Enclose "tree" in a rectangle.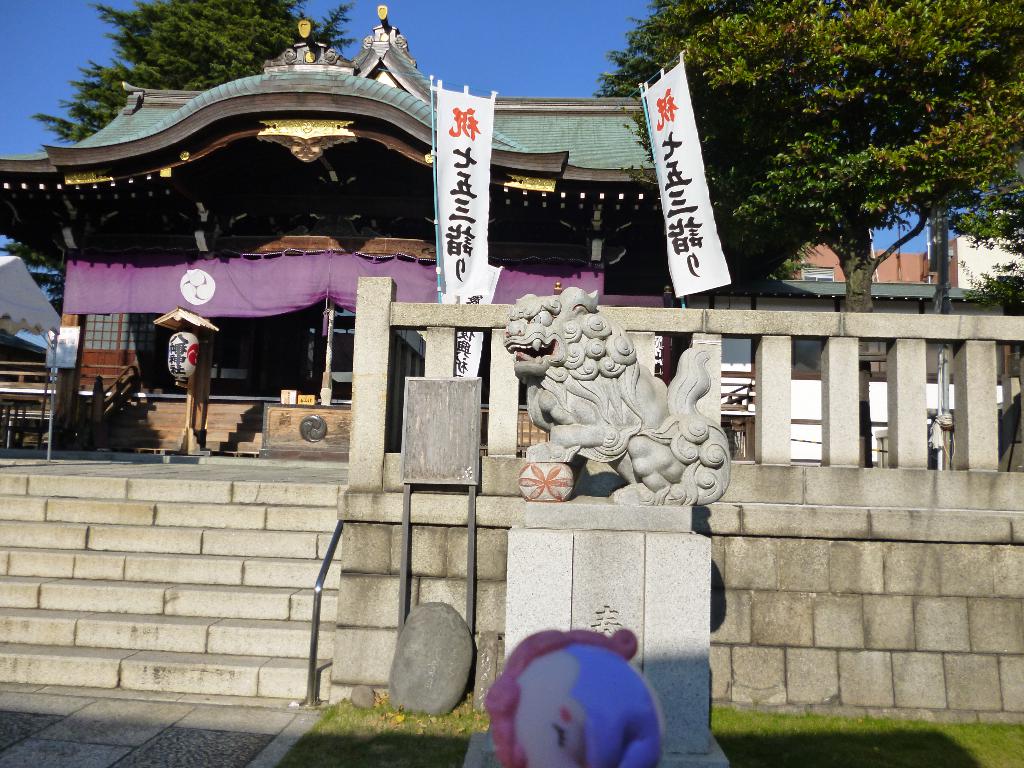
[x1=0, y1=2, x2=352, y2=300].
